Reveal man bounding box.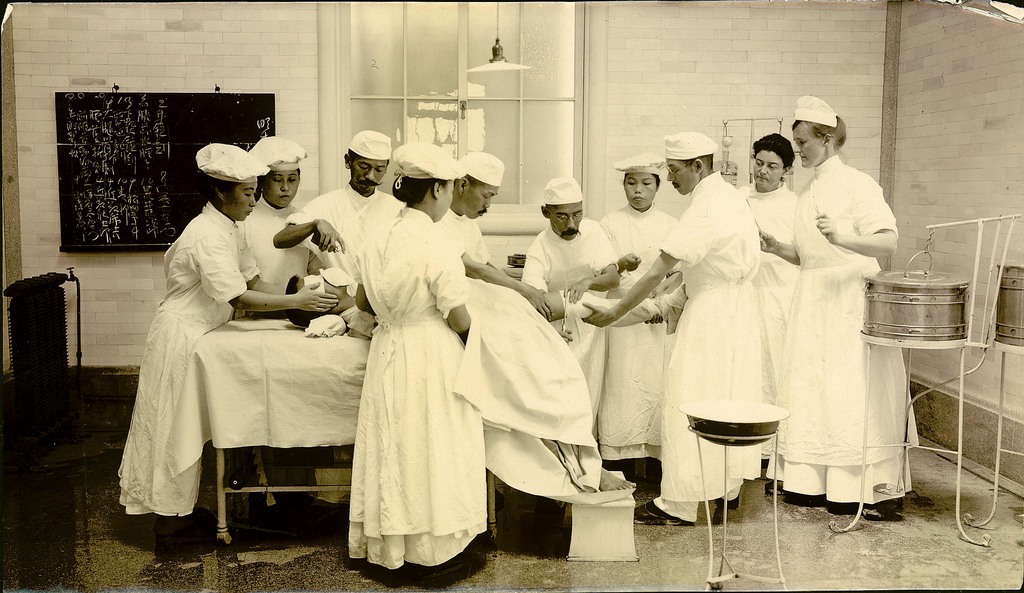
Revealed: 434:151:556:327.
